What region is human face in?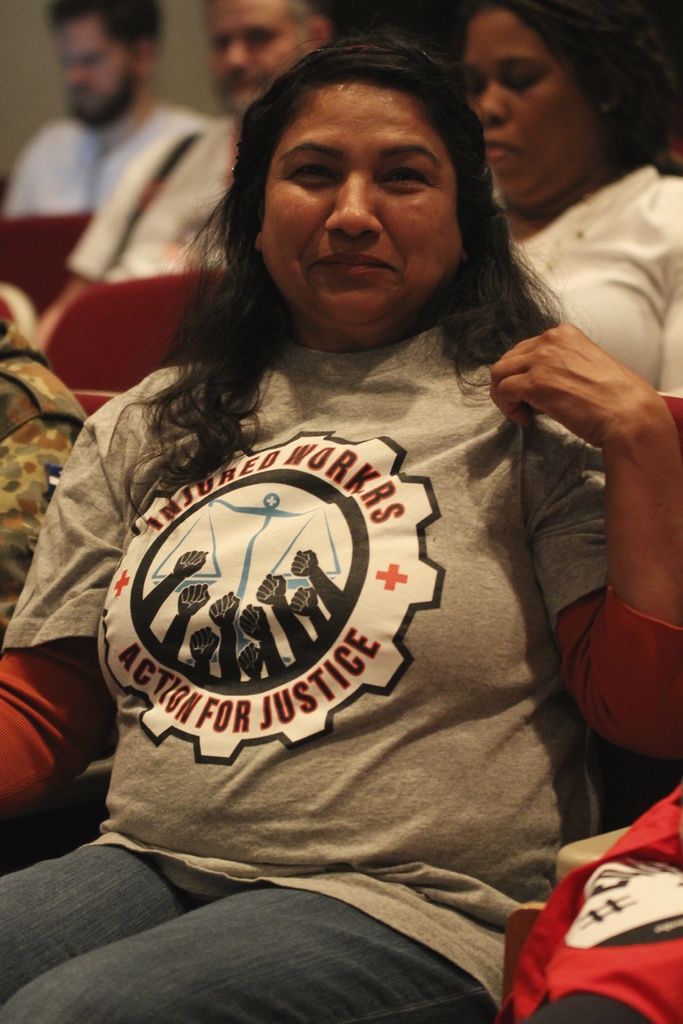
box(57, 26, 129, 120).
